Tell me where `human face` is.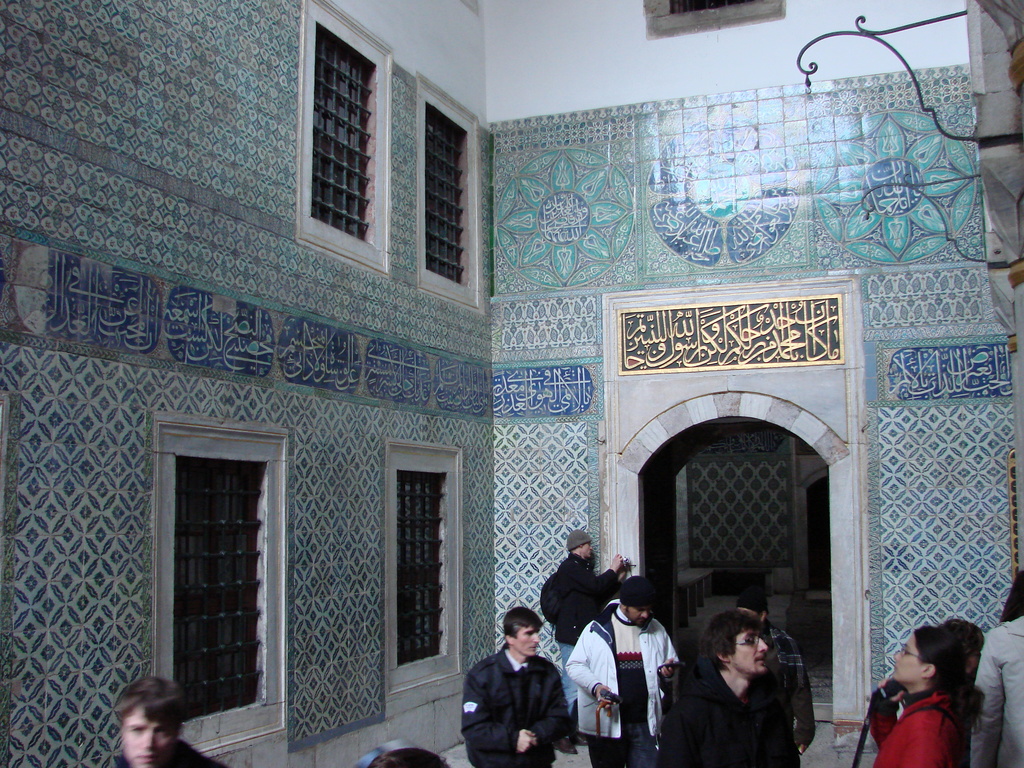
`human face` is at <region>585, 540, 589, 553</region>.
